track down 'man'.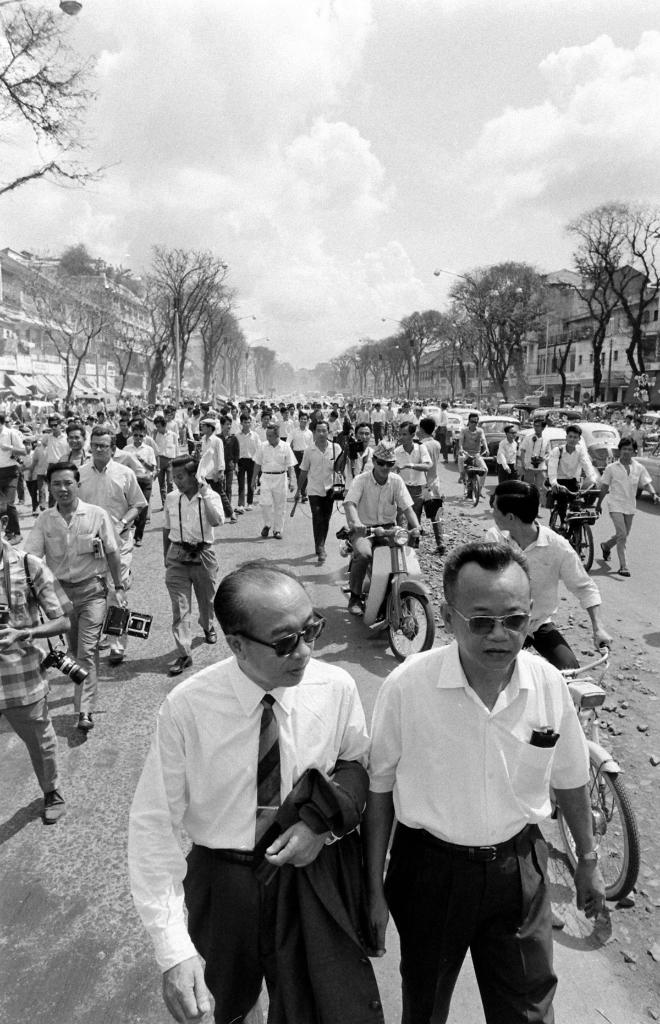
Tracked to locate(112, 408, 131, 438).
